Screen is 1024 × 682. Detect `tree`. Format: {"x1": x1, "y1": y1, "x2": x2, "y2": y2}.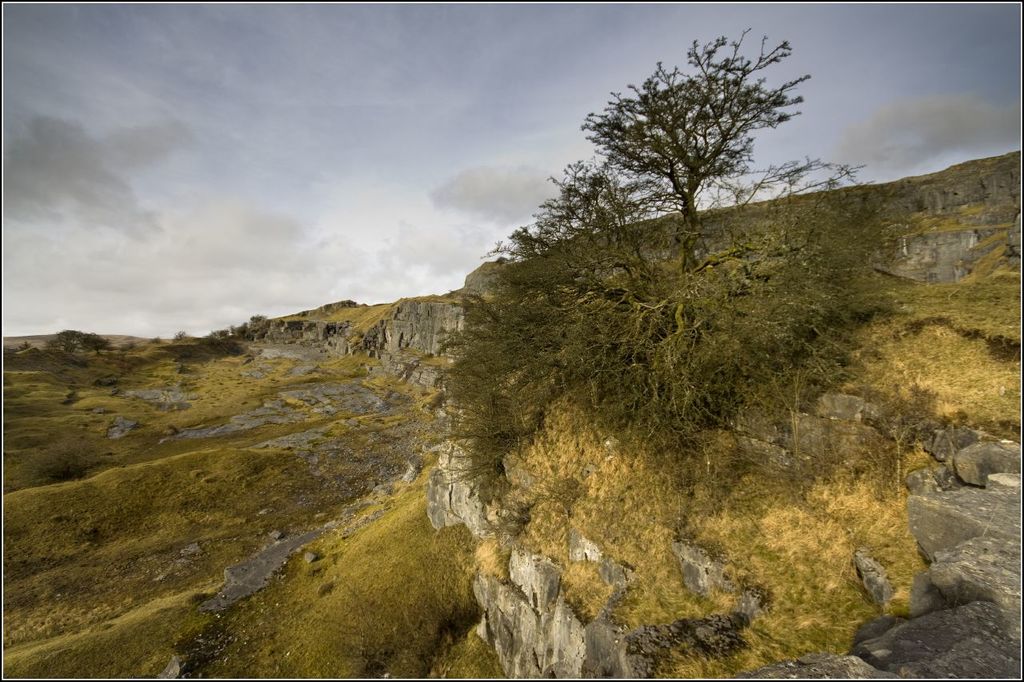
{"x1": 430, "y1": 157, "x2": 904, "y2": 457}.
